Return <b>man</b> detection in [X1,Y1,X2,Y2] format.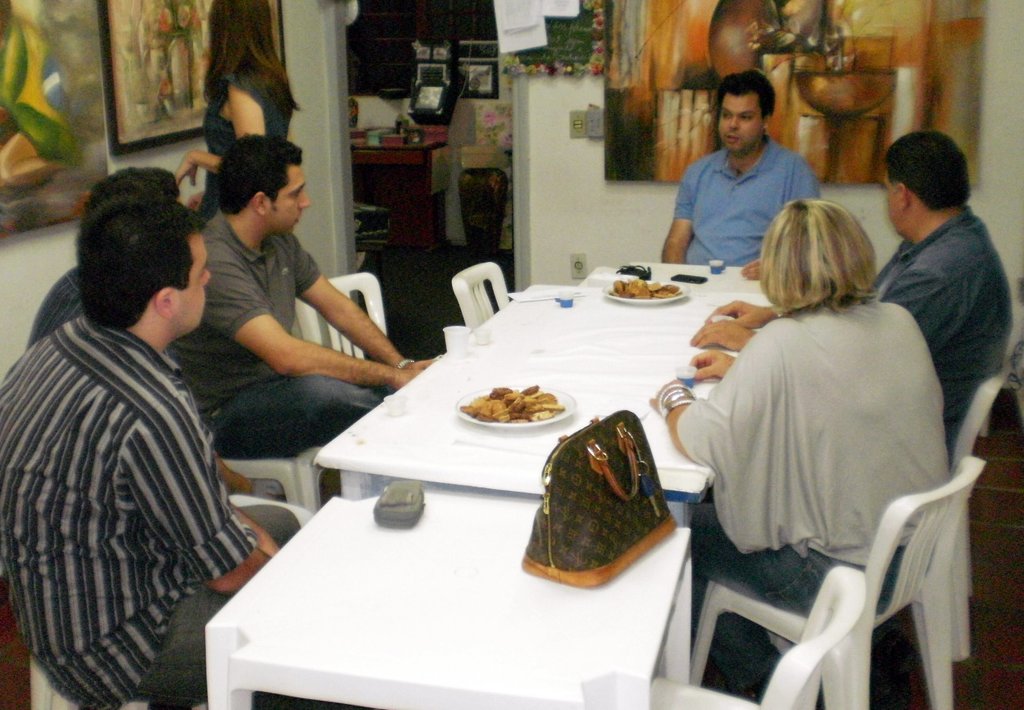
[694,117,1023,485].
